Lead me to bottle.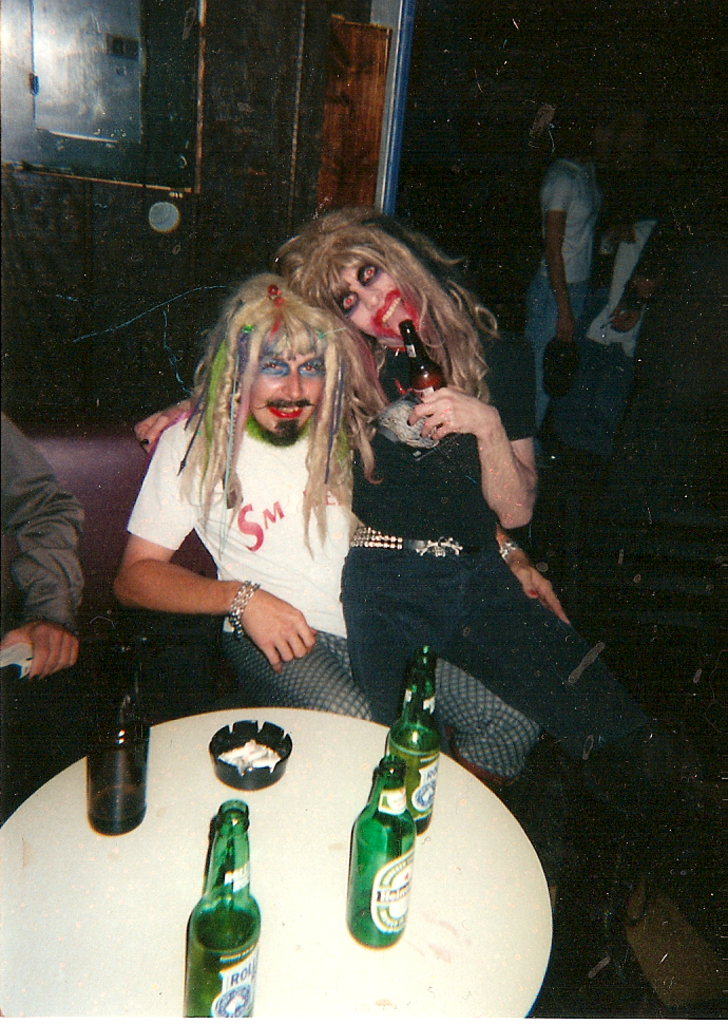
Lead to pyautogui.locateOnScreen(395, 316, 446, 435).
